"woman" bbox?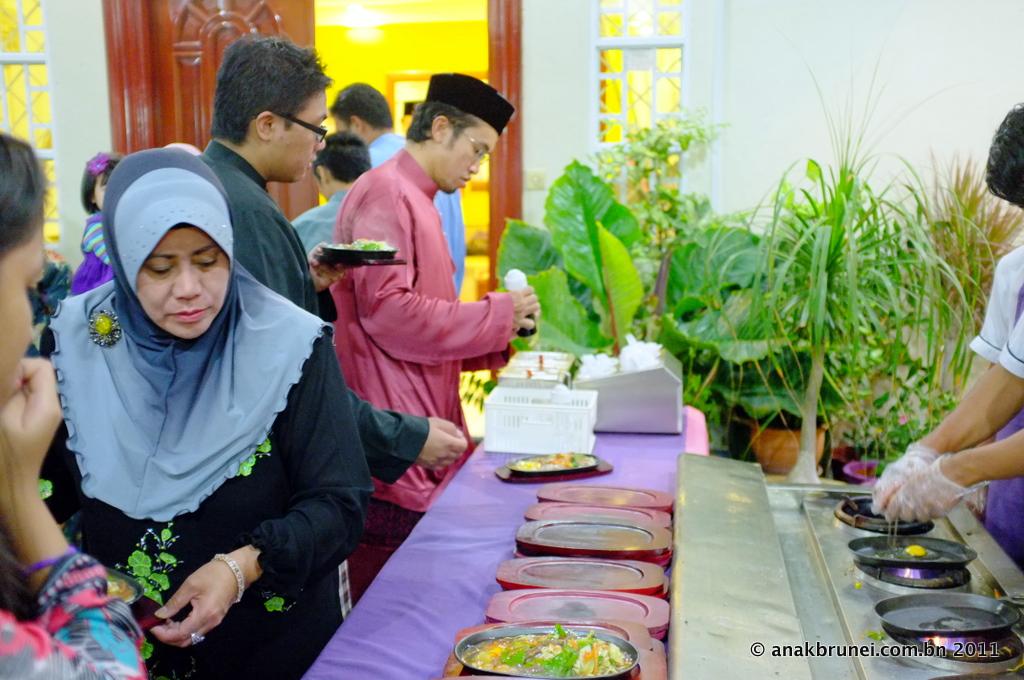
pyautogui.locateOnScreen(32, 95, 387, 669)
